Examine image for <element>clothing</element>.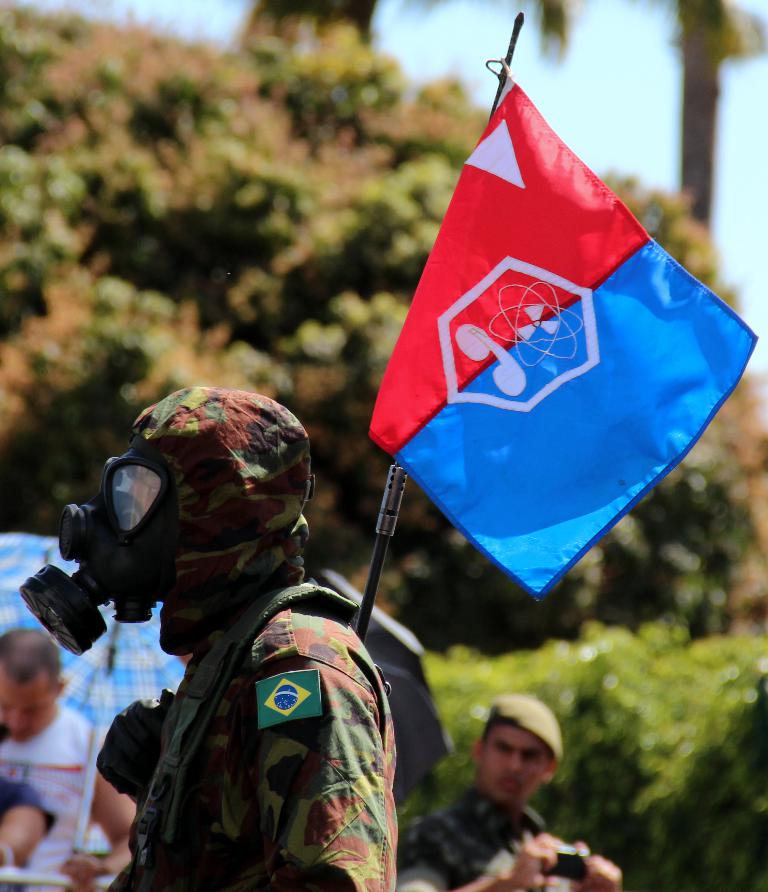
Examination result: crop(396, 787, 620, 891).
